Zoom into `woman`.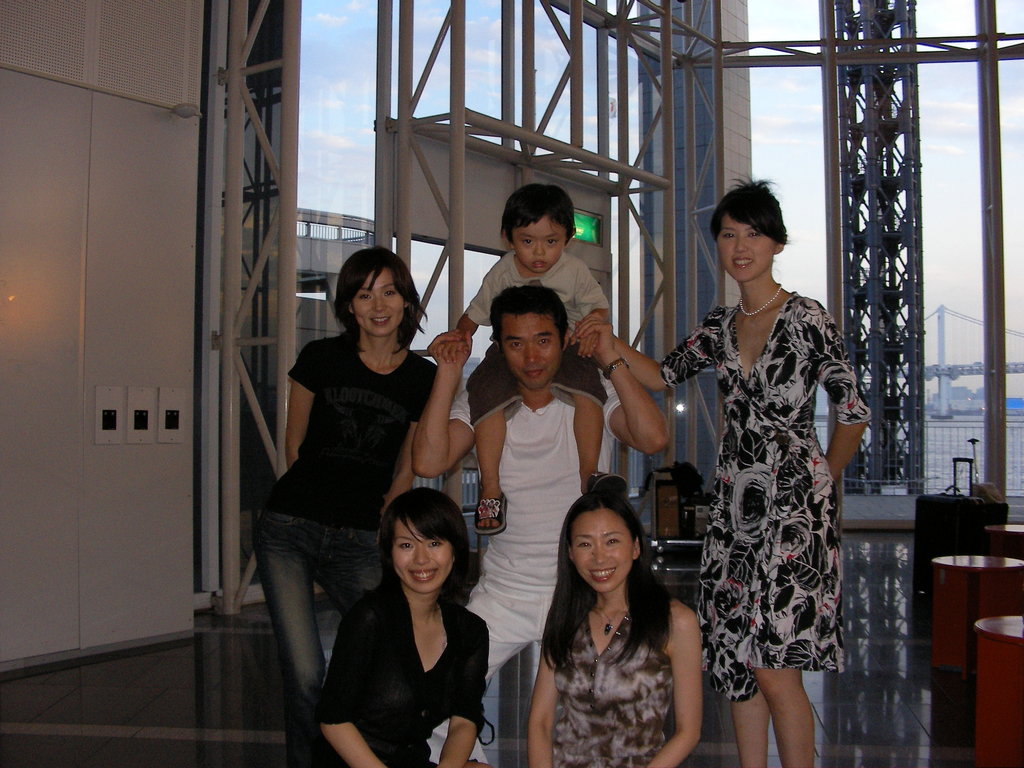
Zoom target: 252, 241, 440, 767.
